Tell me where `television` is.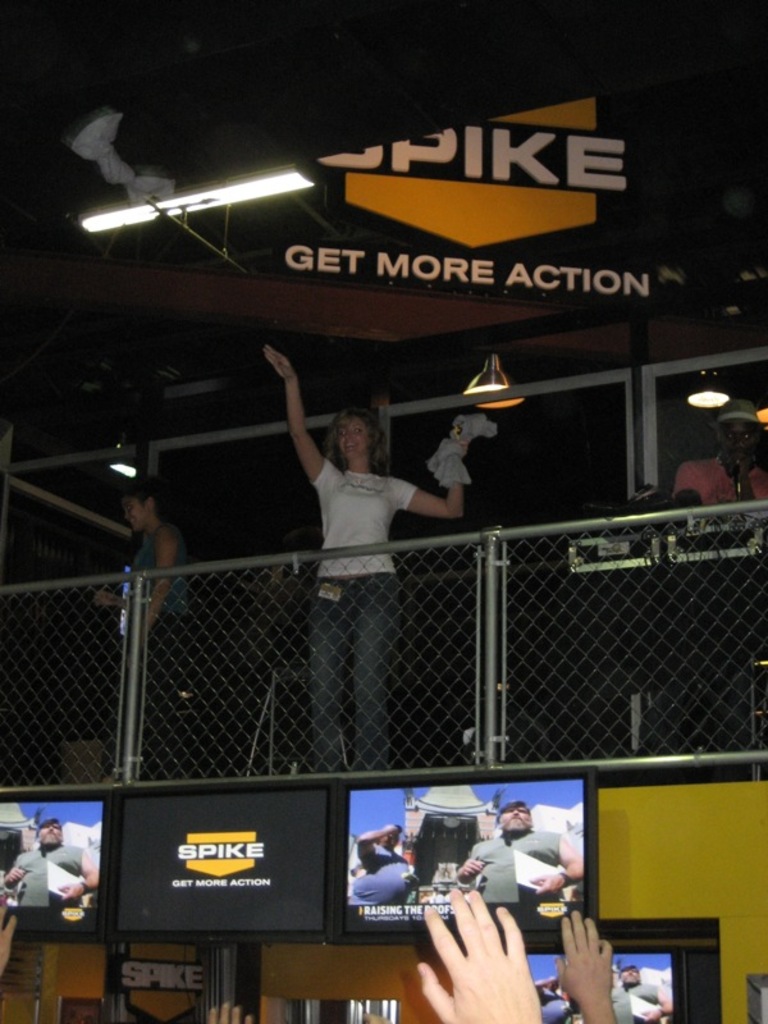
`television` is at Rect(111, 773, 325, 951).
